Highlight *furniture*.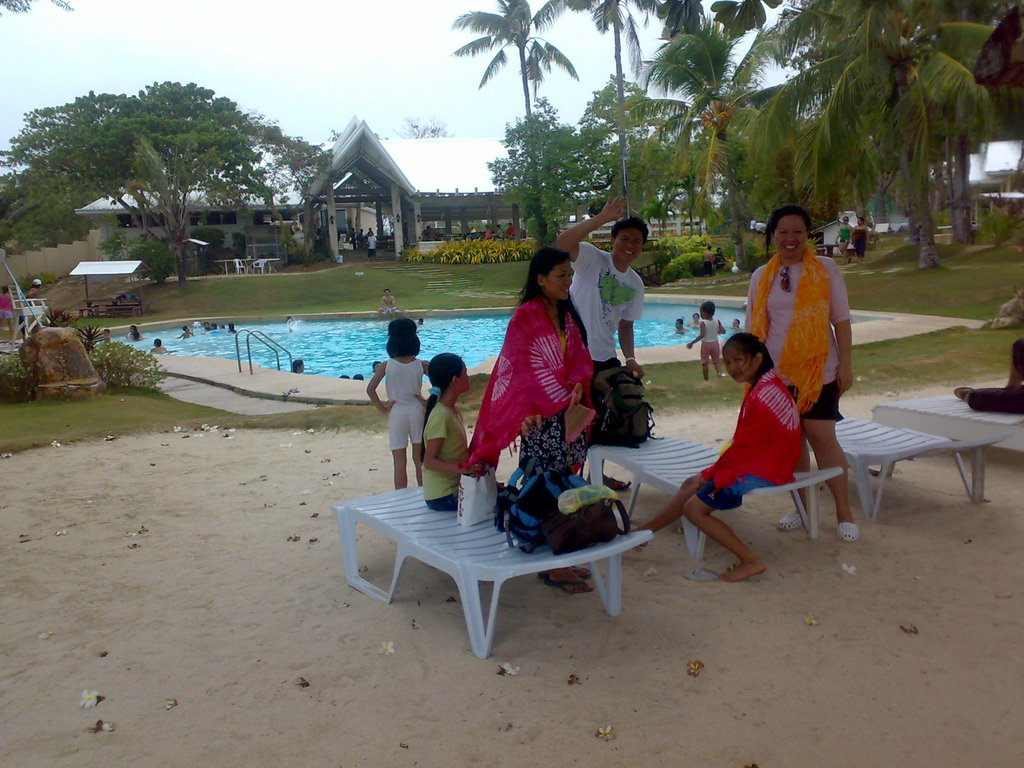
Highlighted region: <bbox>81, 296, 142, 321</bbox>.
